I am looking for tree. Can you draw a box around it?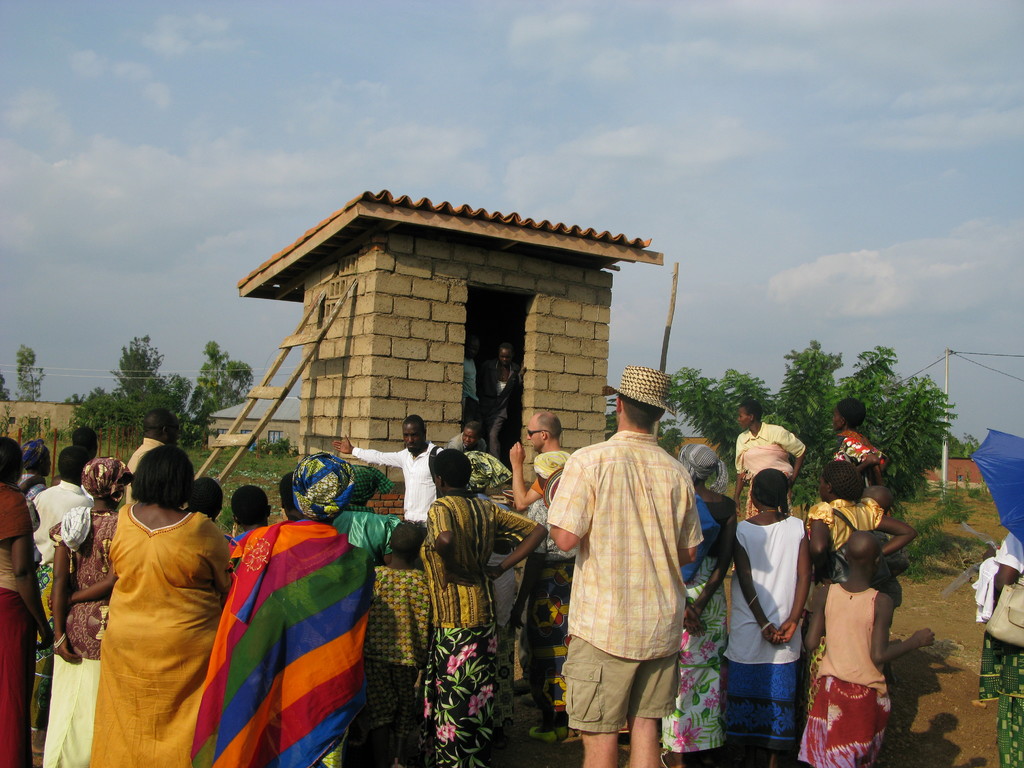
Sure, the bounding box is 767,336,844,512.
